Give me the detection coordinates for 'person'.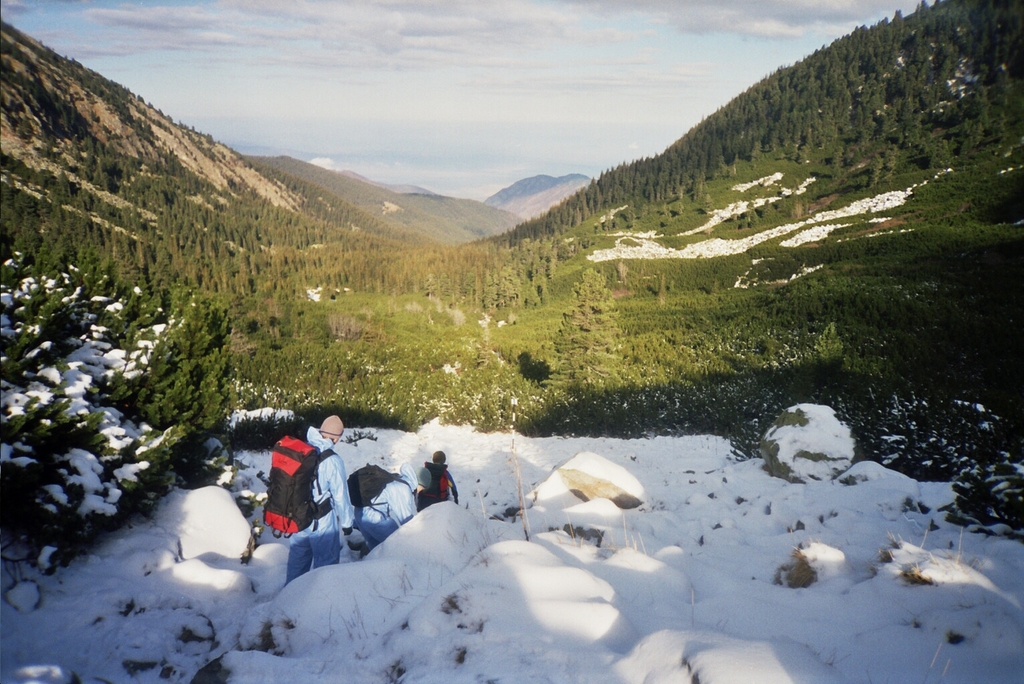
{"left": 362, "top": 492, "right": 410, "bottom": 552}.
